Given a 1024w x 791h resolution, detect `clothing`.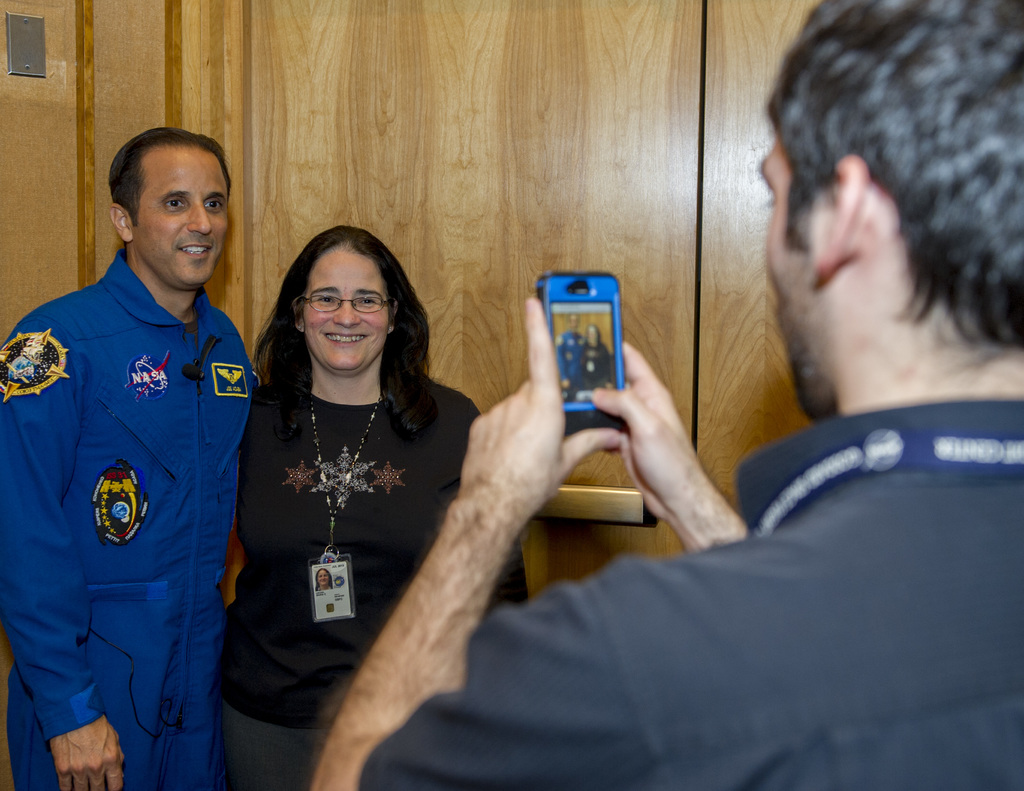
<region>355, 398, 1023, 790</region>.
